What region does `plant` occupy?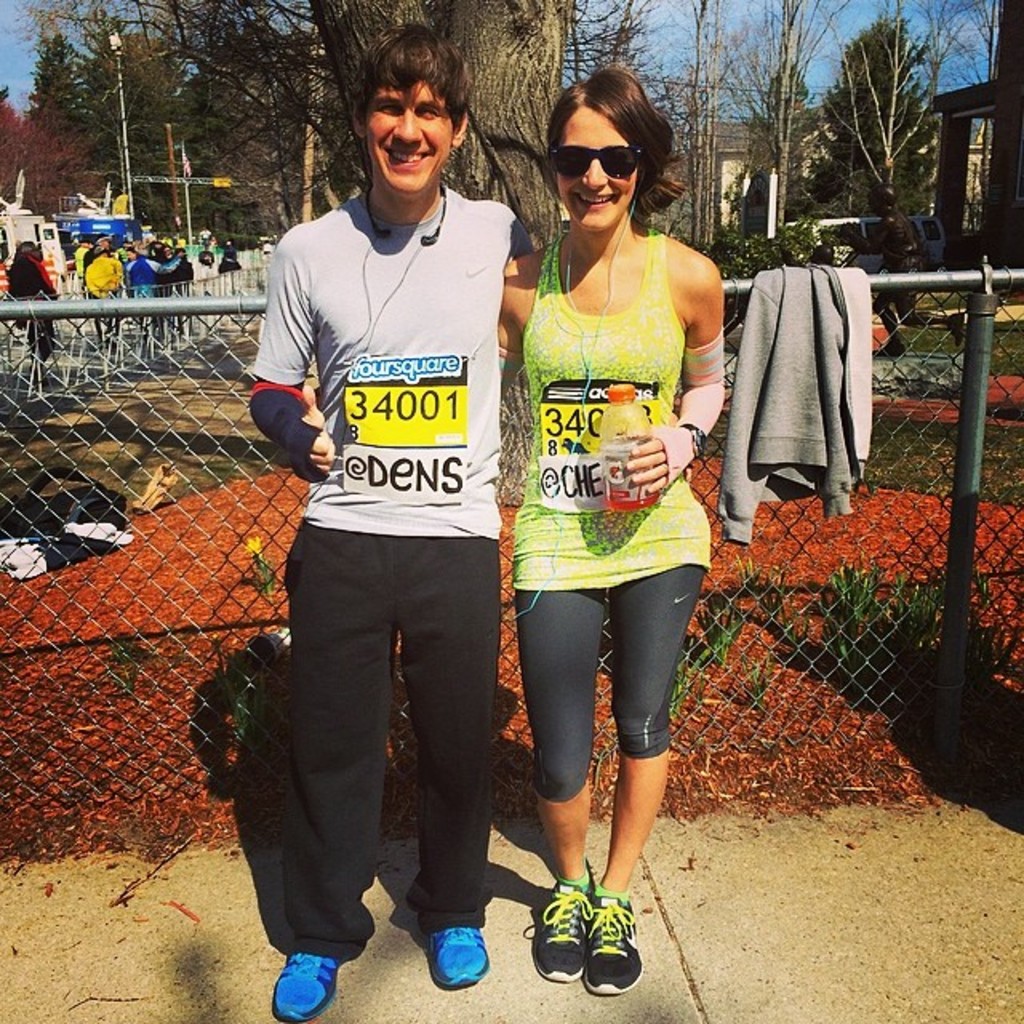
detection(248, 531, 291, 602).
